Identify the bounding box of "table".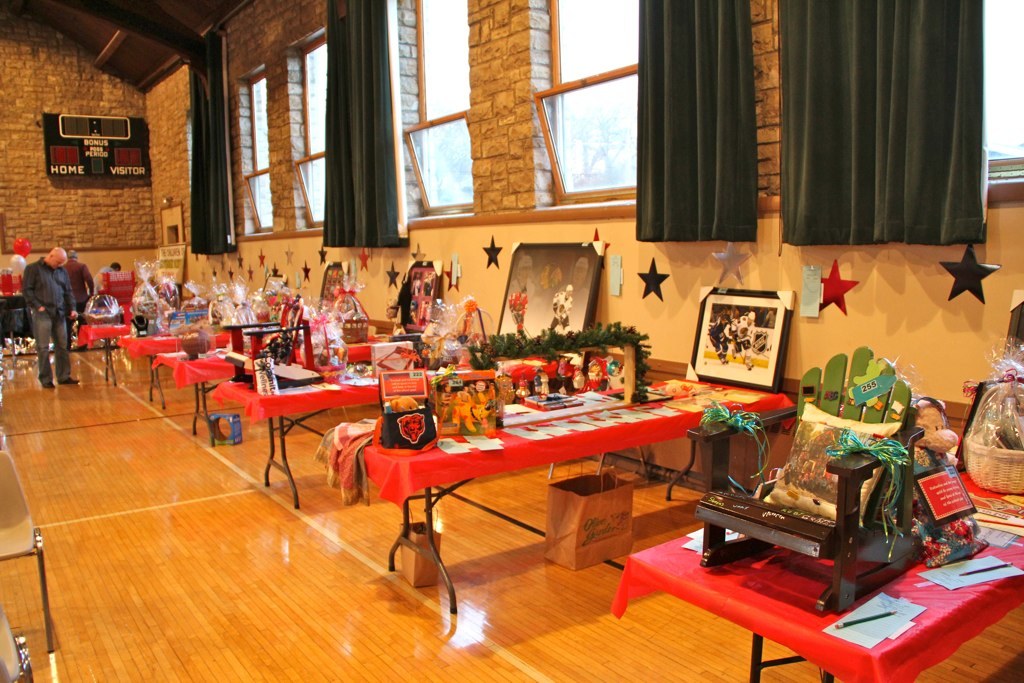
(left=107, top=318, right=210, bottom=401).
